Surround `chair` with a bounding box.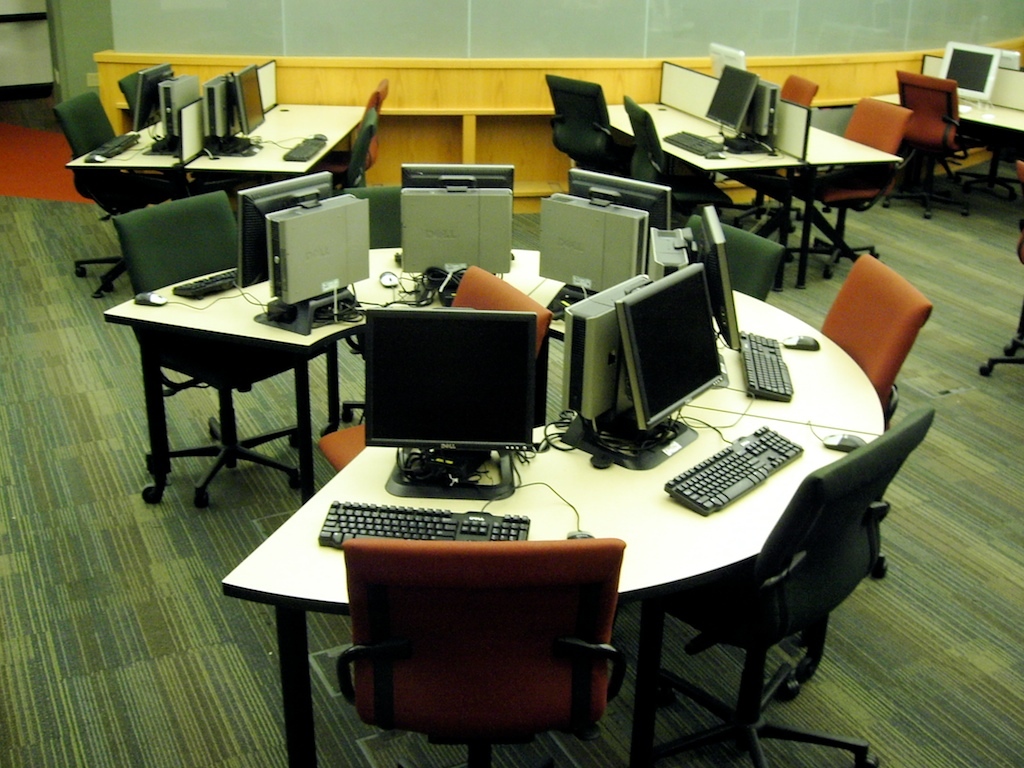
Rect(318, 103, 381, 195).
